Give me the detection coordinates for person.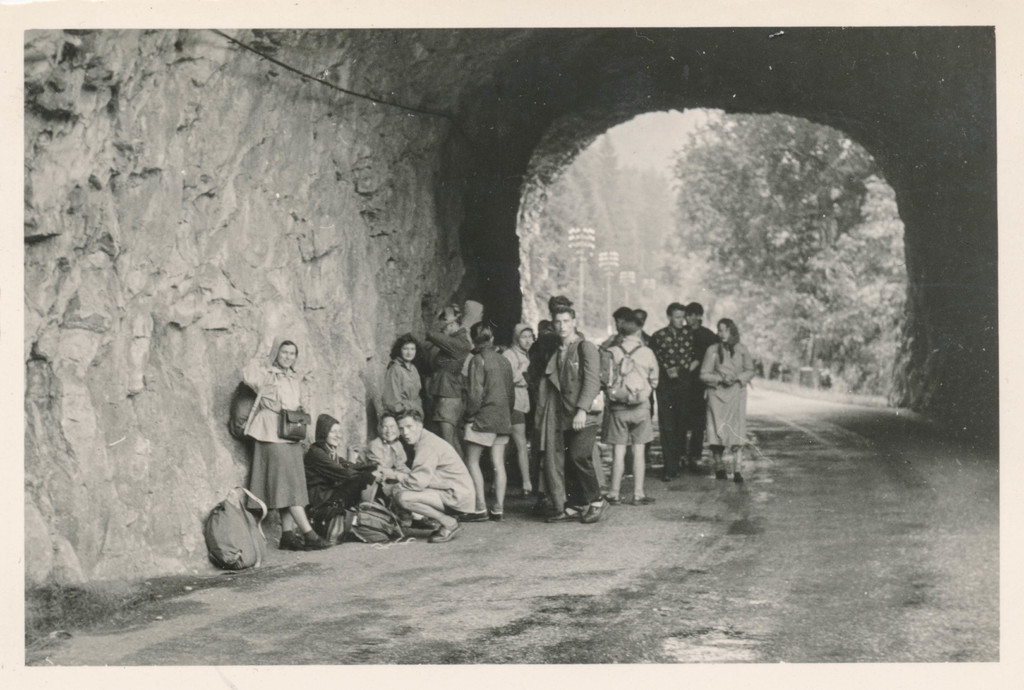
[x1=377, y1=409, x2=477, y2=544].
